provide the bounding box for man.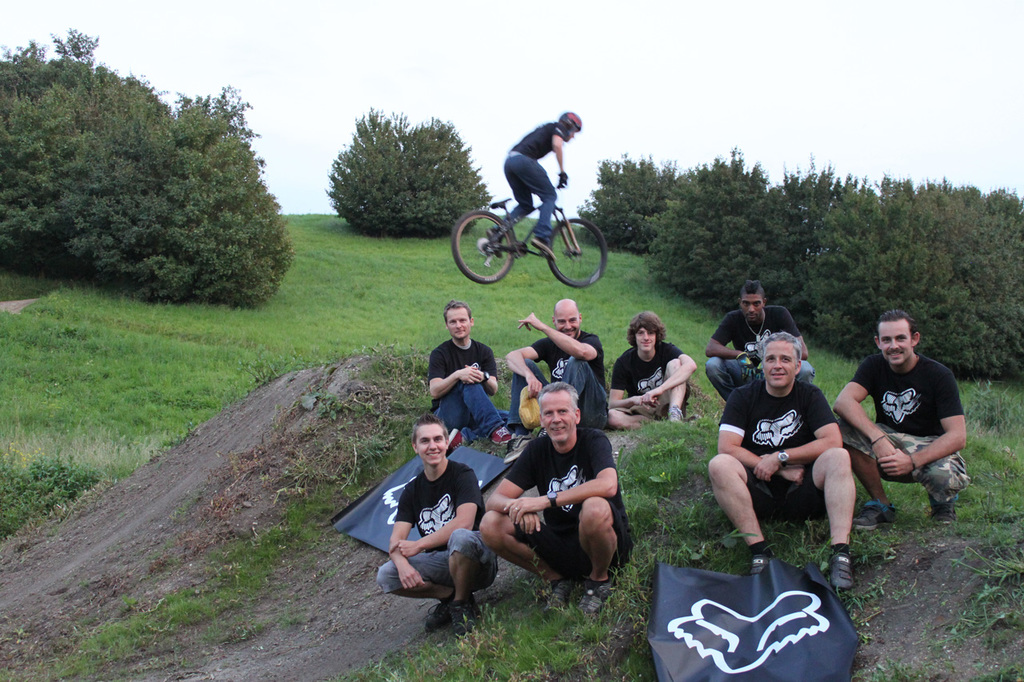
(368, 416, 504, 628).
